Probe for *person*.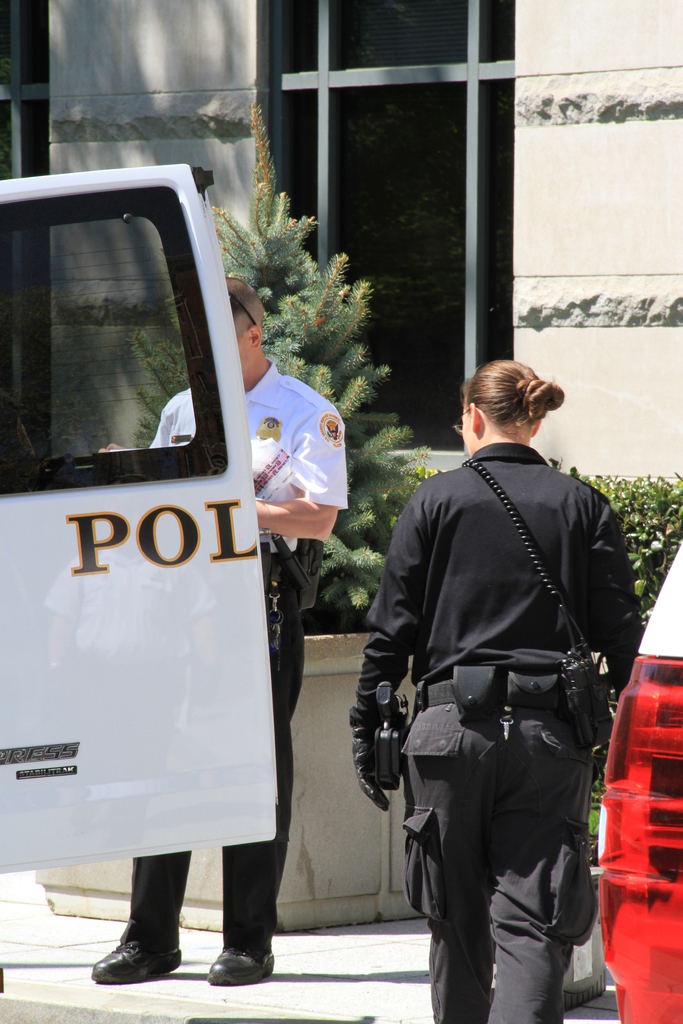
Probe result: detection(81, 267, 351, 989).
